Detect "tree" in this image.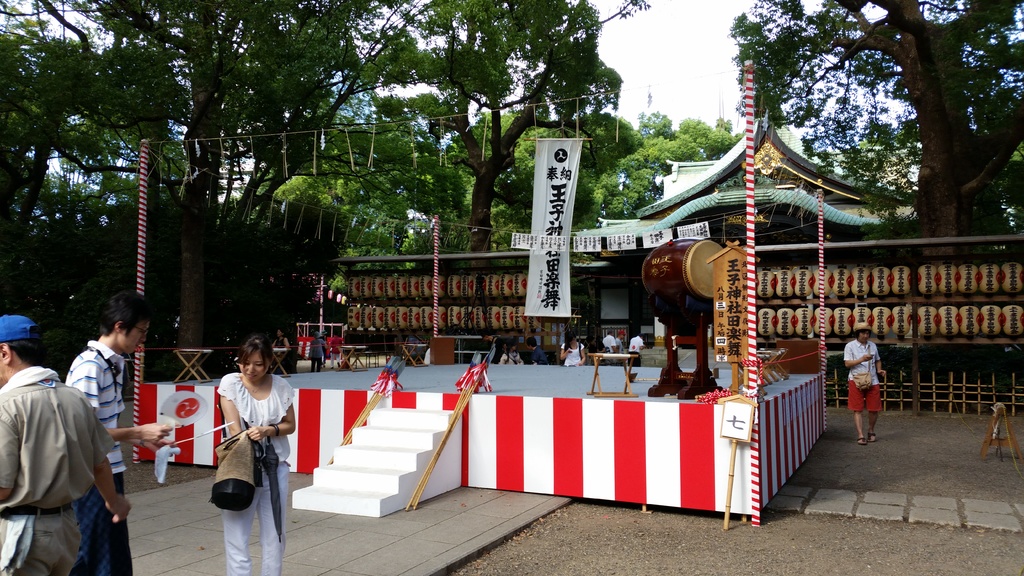
Detection: 641/130/701/186.
